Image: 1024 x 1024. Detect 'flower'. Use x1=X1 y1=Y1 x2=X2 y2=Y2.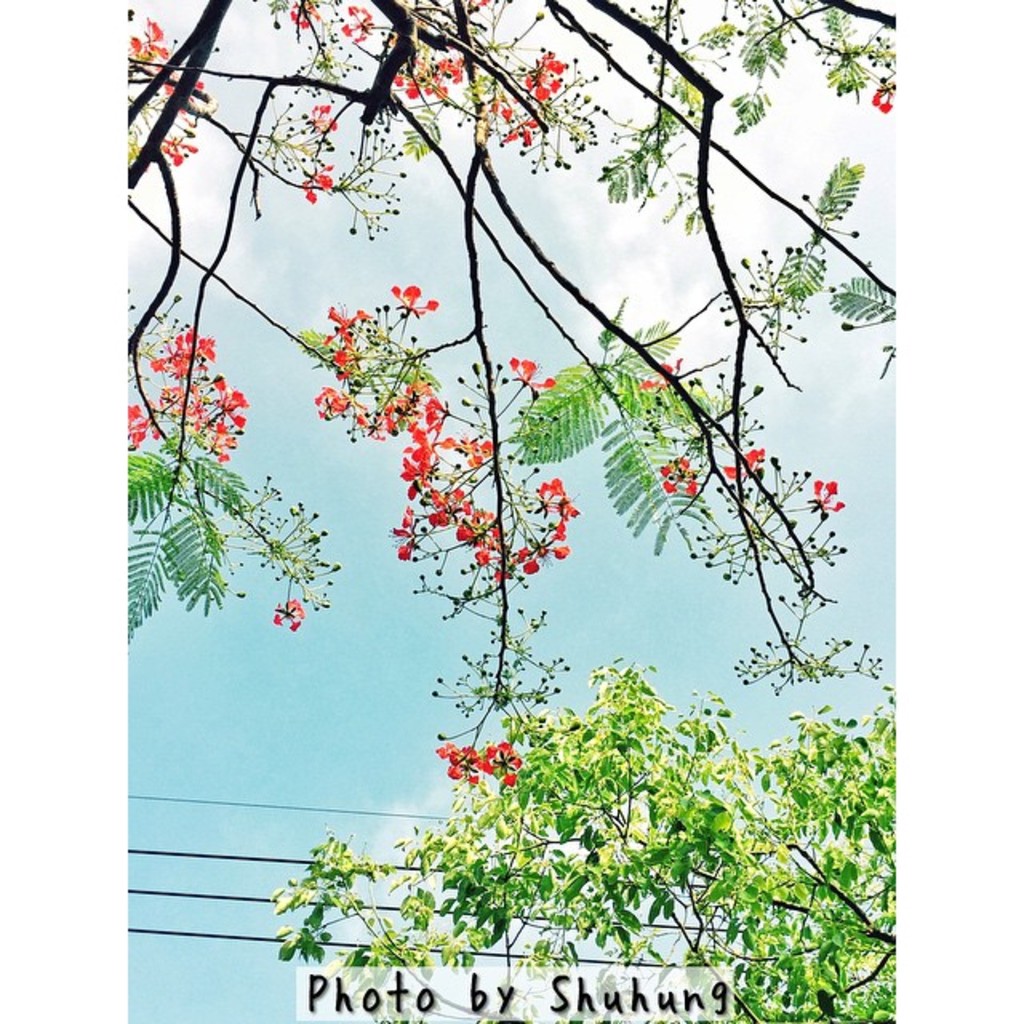
x1=397 y1=67 x2=424 y2=94.
